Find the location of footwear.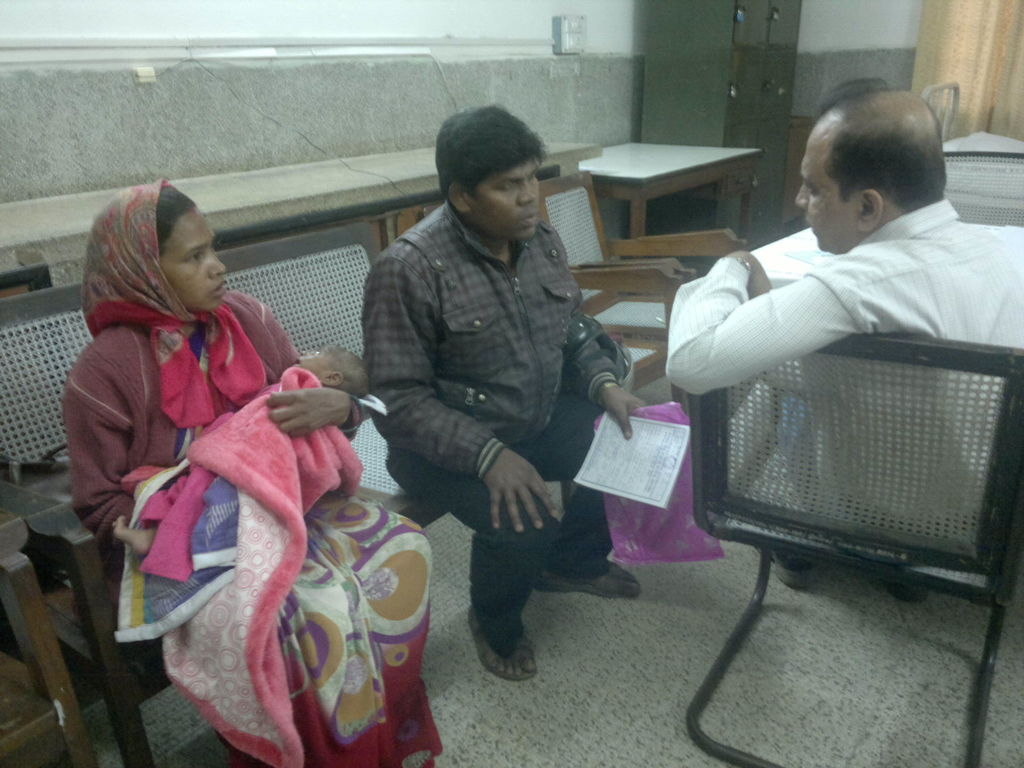
Location: bbox=[894, 570, 926, 618].
